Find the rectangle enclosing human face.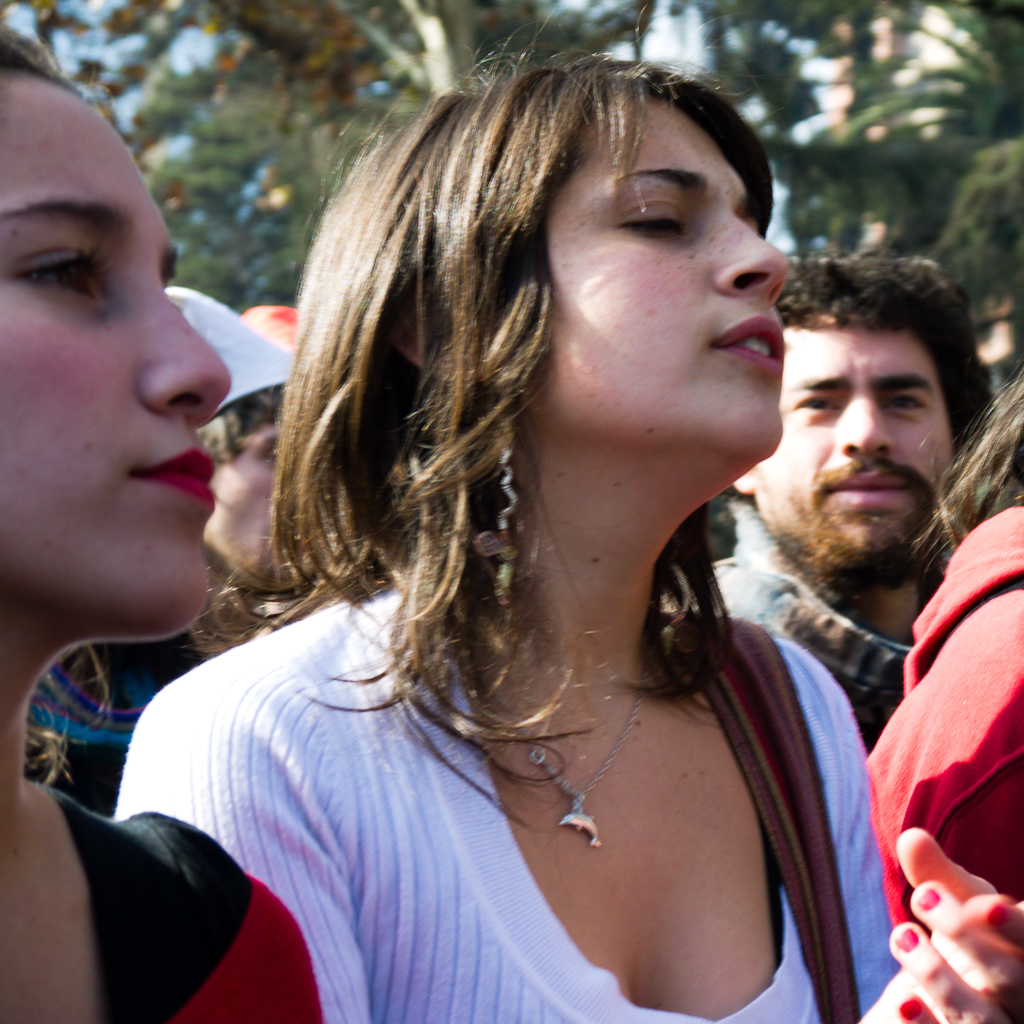
l=751, t=315, r=953, b=559.
